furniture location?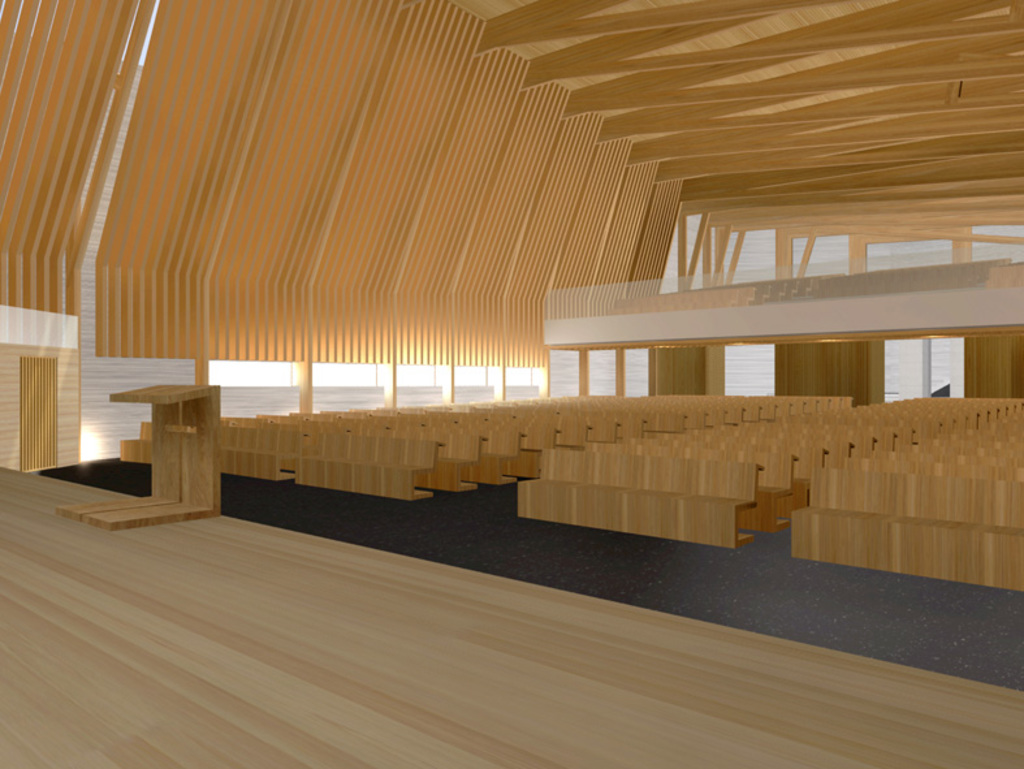
bbox(55, 381, 186, 520)
